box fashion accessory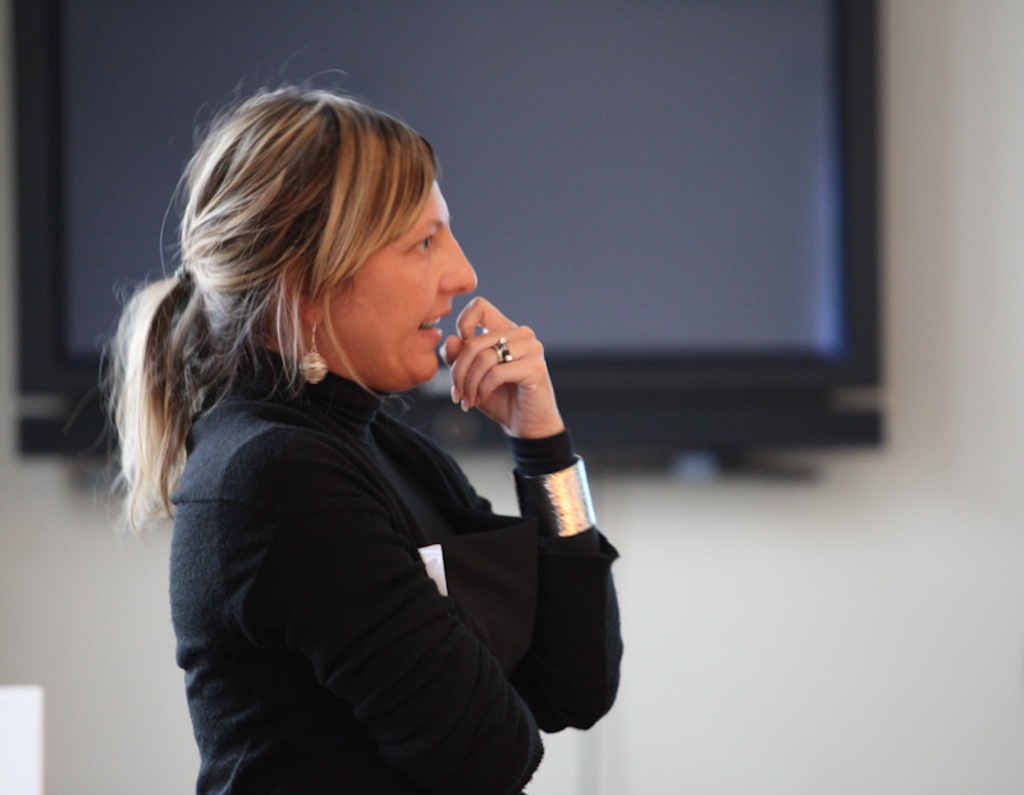
Rect(489, 338, 513, 364)
